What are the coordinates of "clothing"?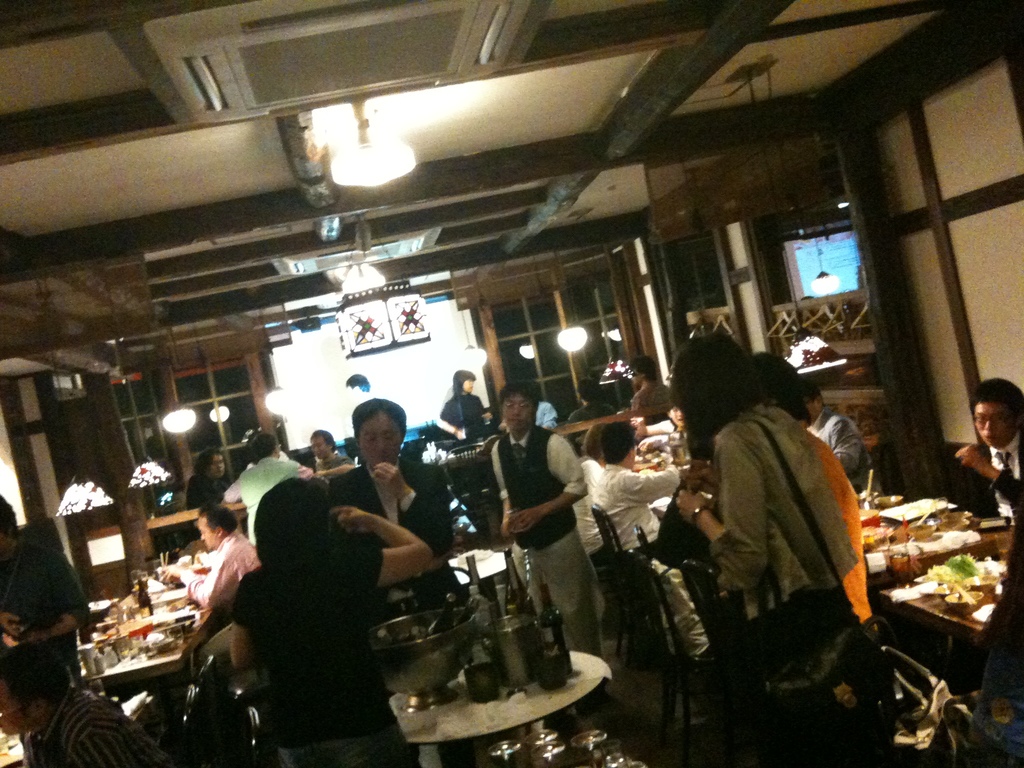
crop(534, 400, 550, 419).
